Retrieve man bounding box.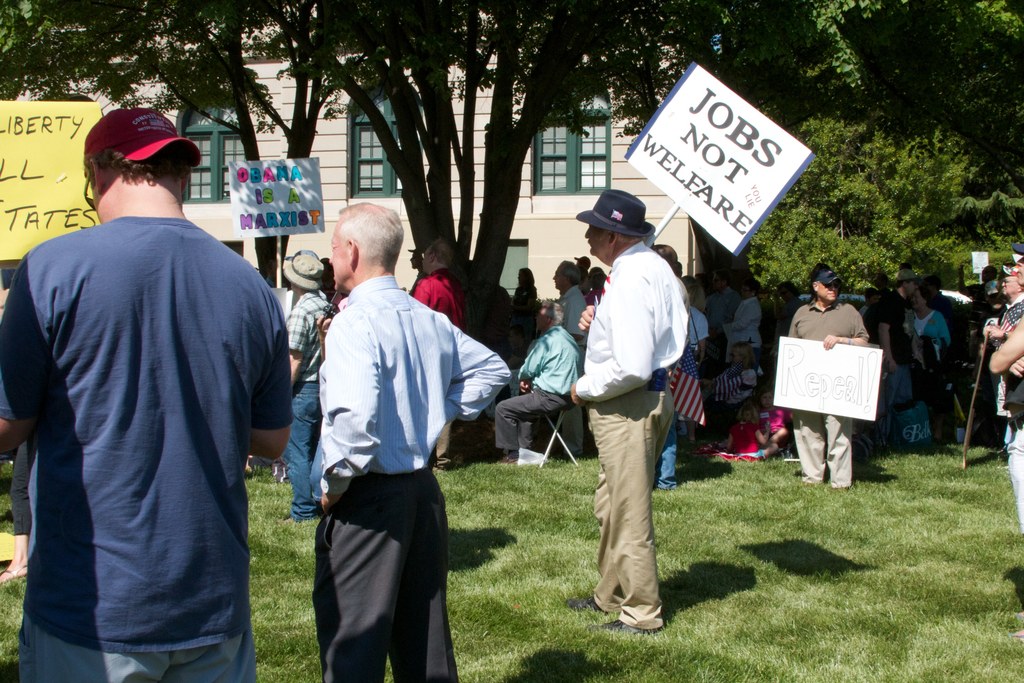
Bounding box: box=[270, 253, 333, 522].
